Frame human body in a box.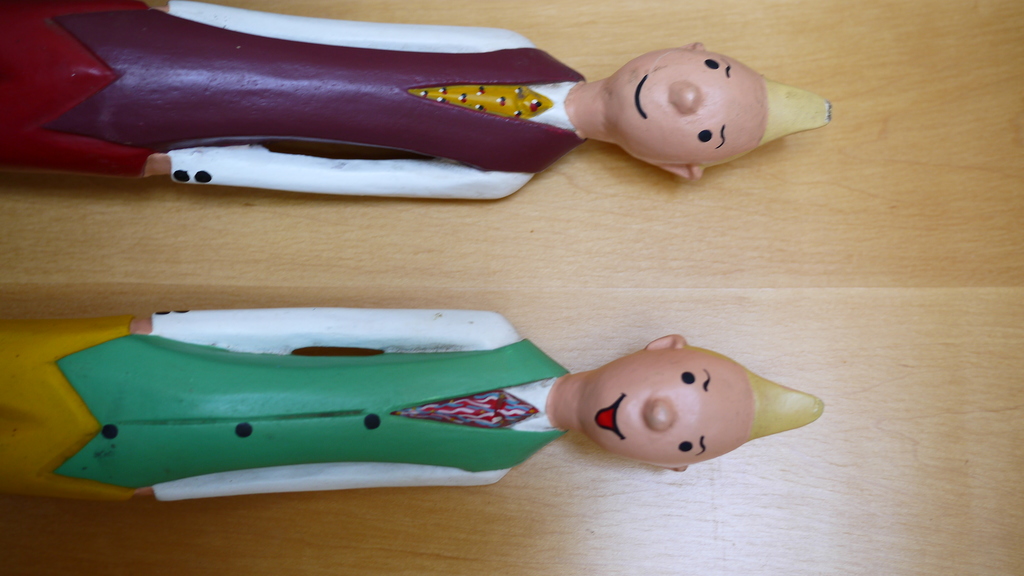
(52,0,763,208).
